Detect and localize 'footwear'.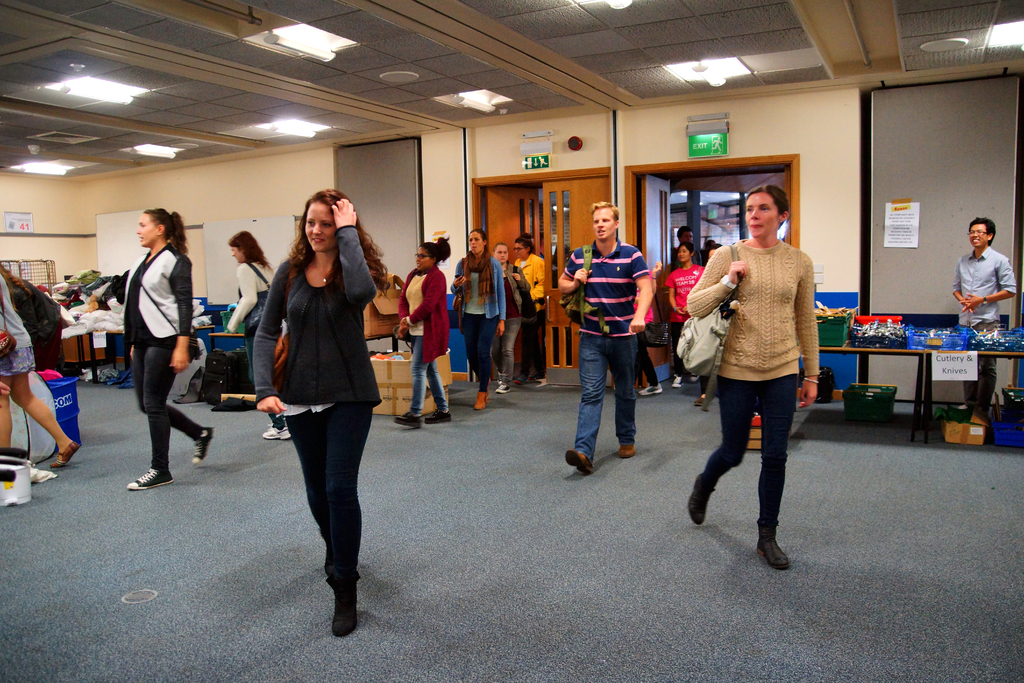
Localized at box=[611, 440, 633, 461].
